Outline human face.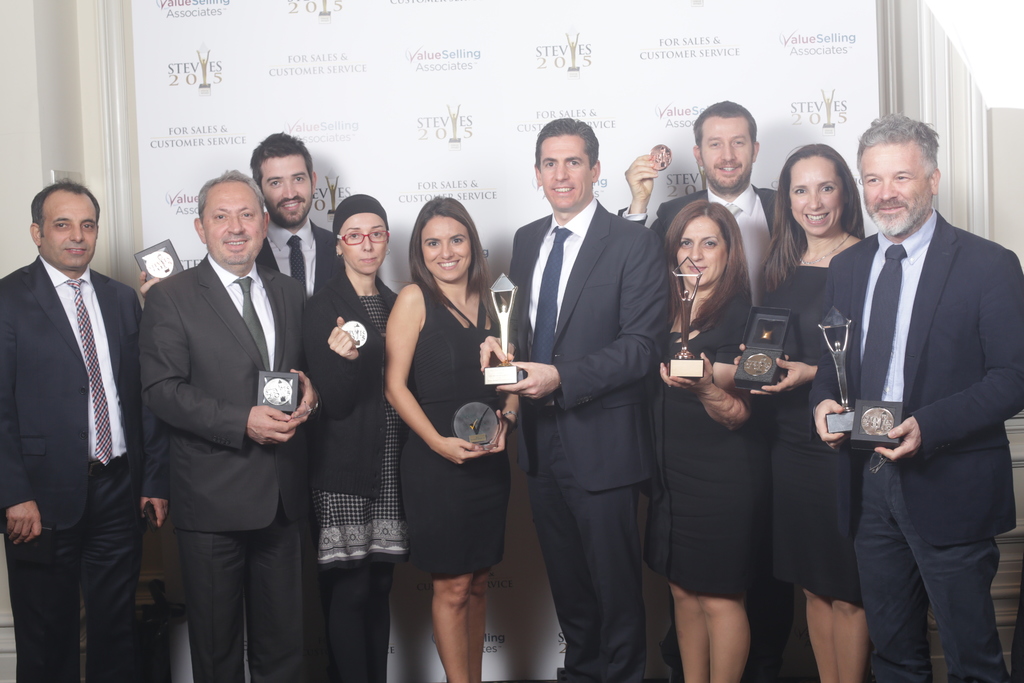
Outline: [42,193,97,268].
